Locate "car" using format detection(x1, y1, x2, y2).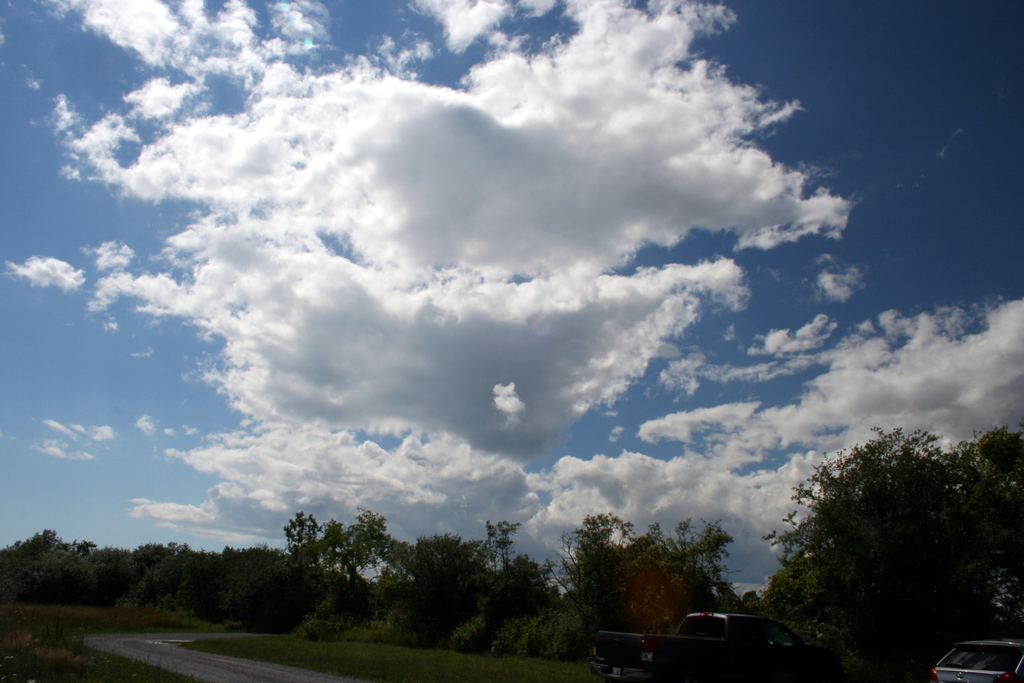
detection(928, 638, 1019, 680).
